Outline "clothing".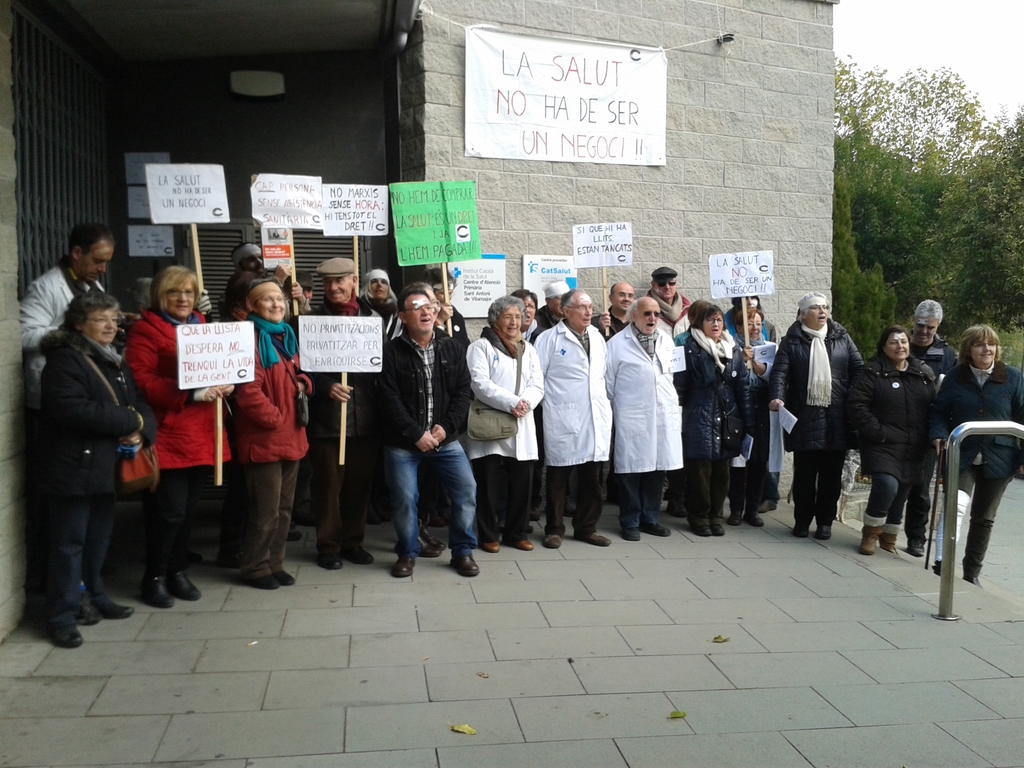
Outline: [371, 303, 399, 339].
